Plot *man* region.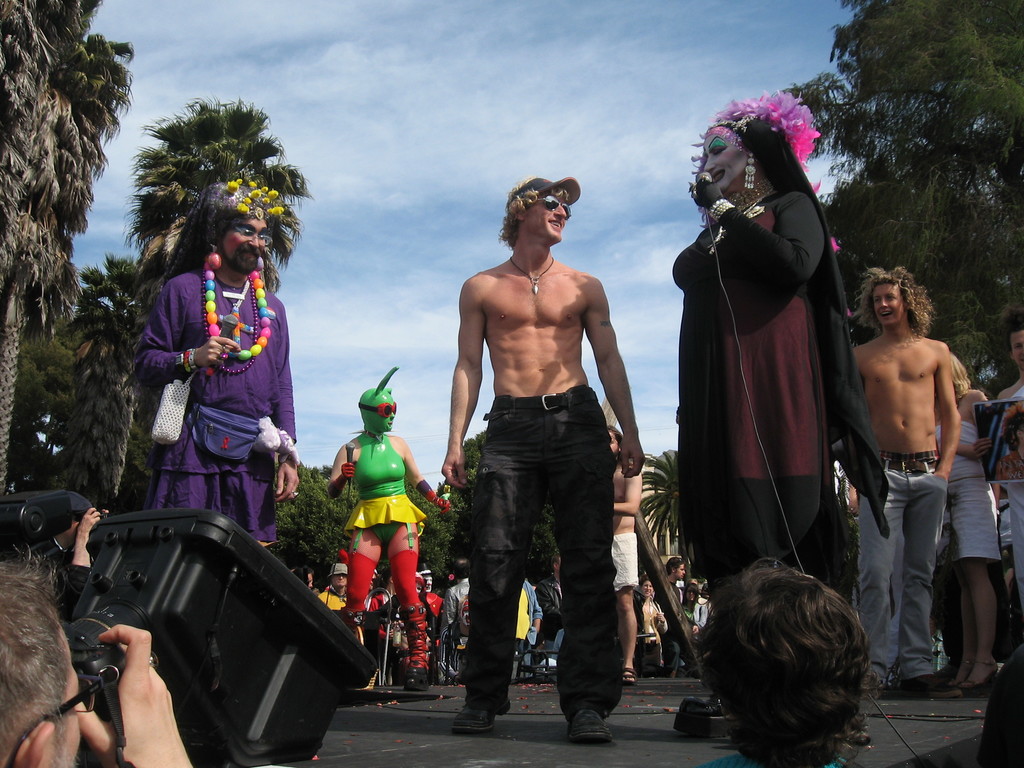
Plotted at (left=607, top=424, right=649, bottom=689).
